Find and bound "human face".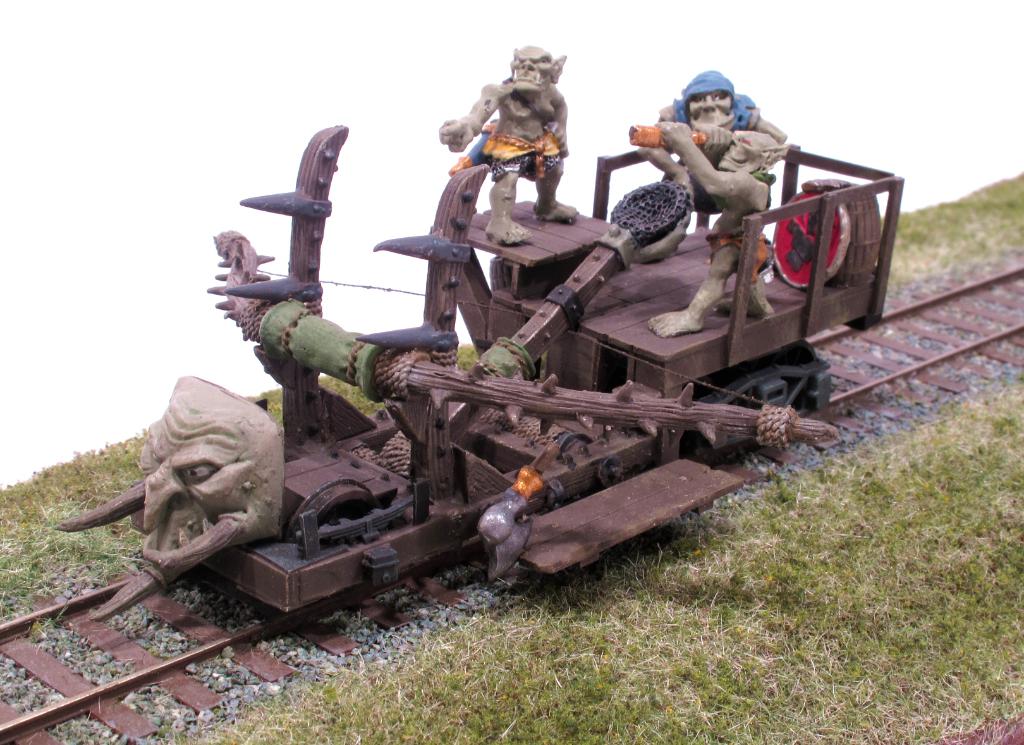
Bound: left=509, top=47, right=553, bottom=91.
